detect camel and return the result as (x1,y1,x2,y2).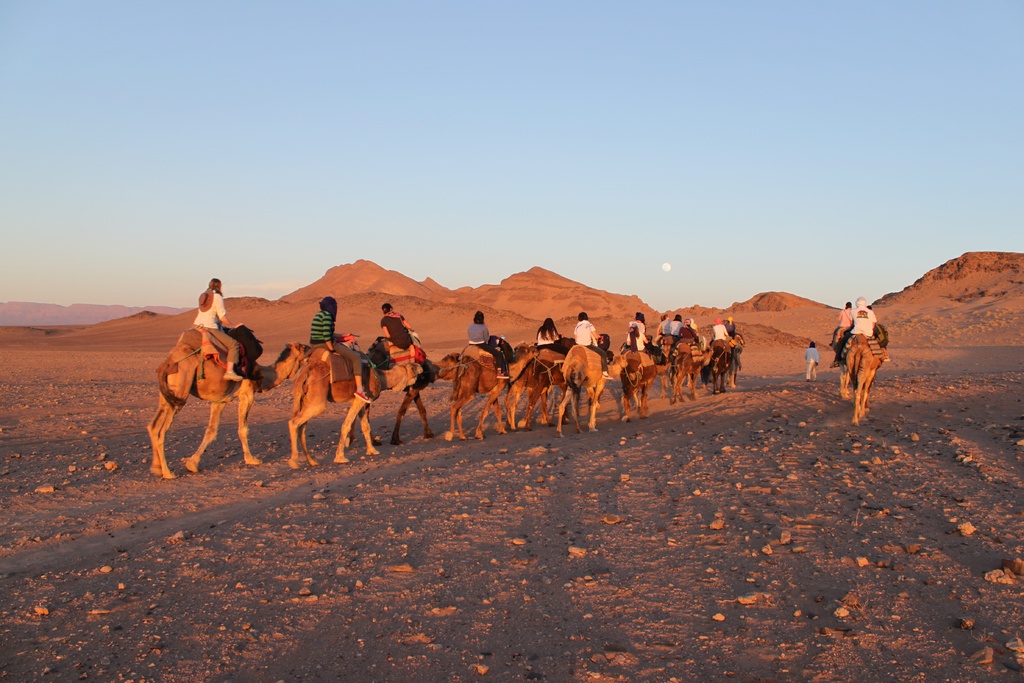
(833,338,854,411).
